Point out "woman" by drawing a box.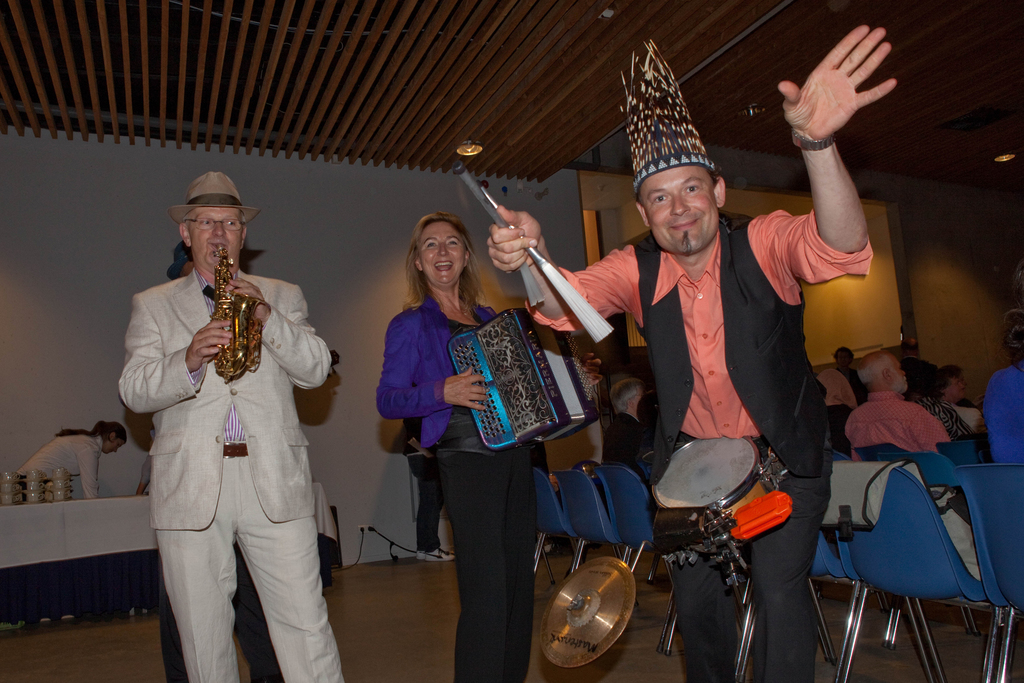
[left=10, top=420, right=131, bottom=512].
